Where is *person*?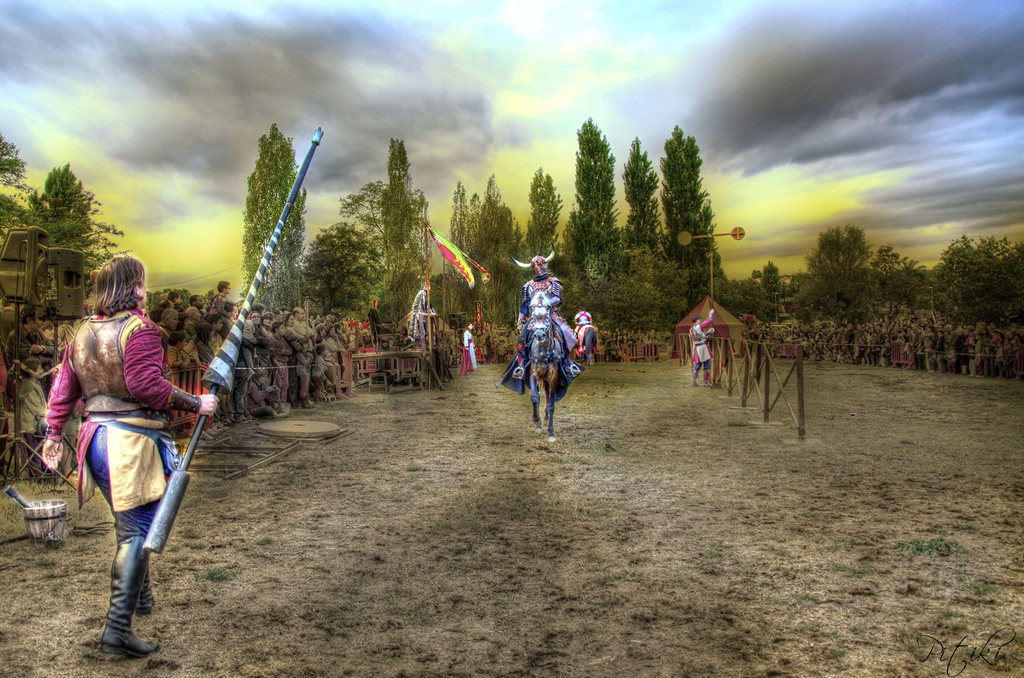
[563, 299, 616, 354].
